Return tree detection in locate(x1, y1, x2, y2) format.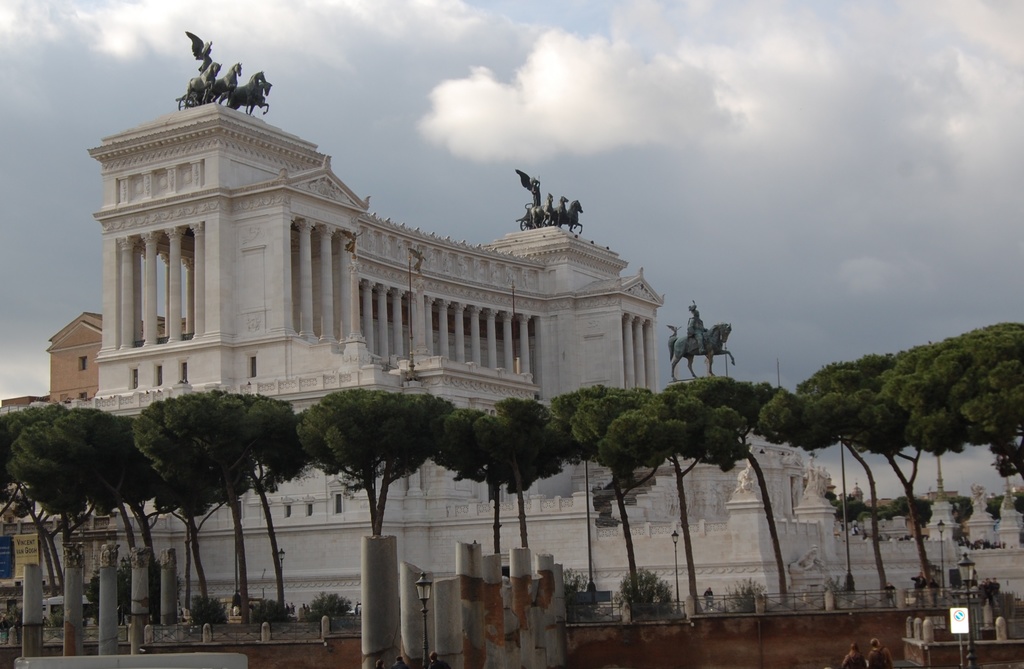
locate(661, 384, 783, 607).
